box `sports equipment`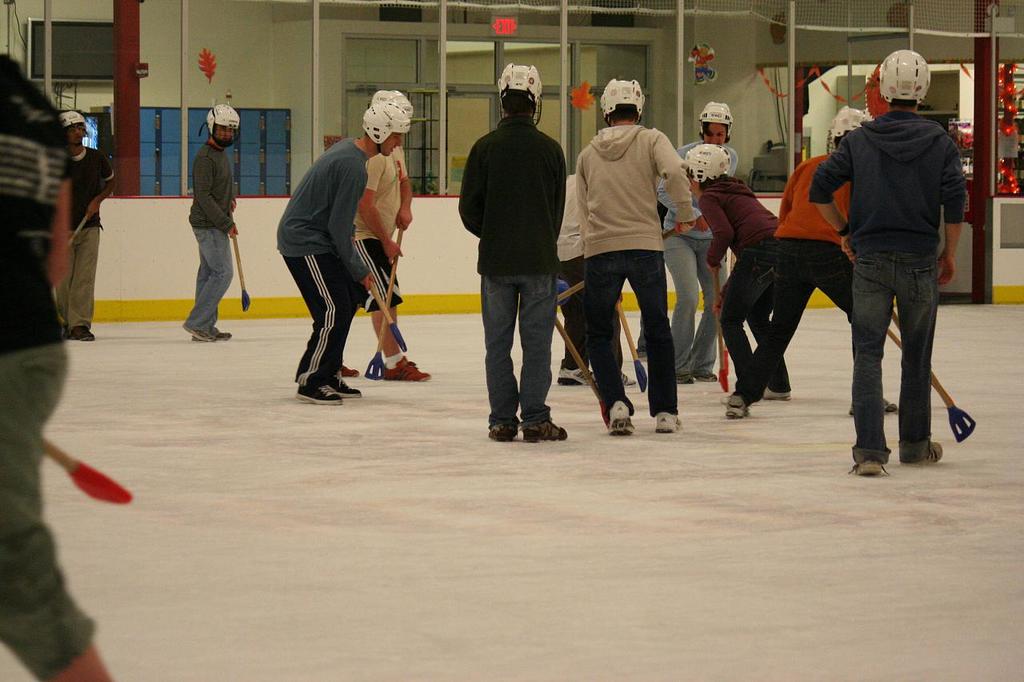
{"x1": 58, "y1": 110, "x2": 88, "y2": 149}
